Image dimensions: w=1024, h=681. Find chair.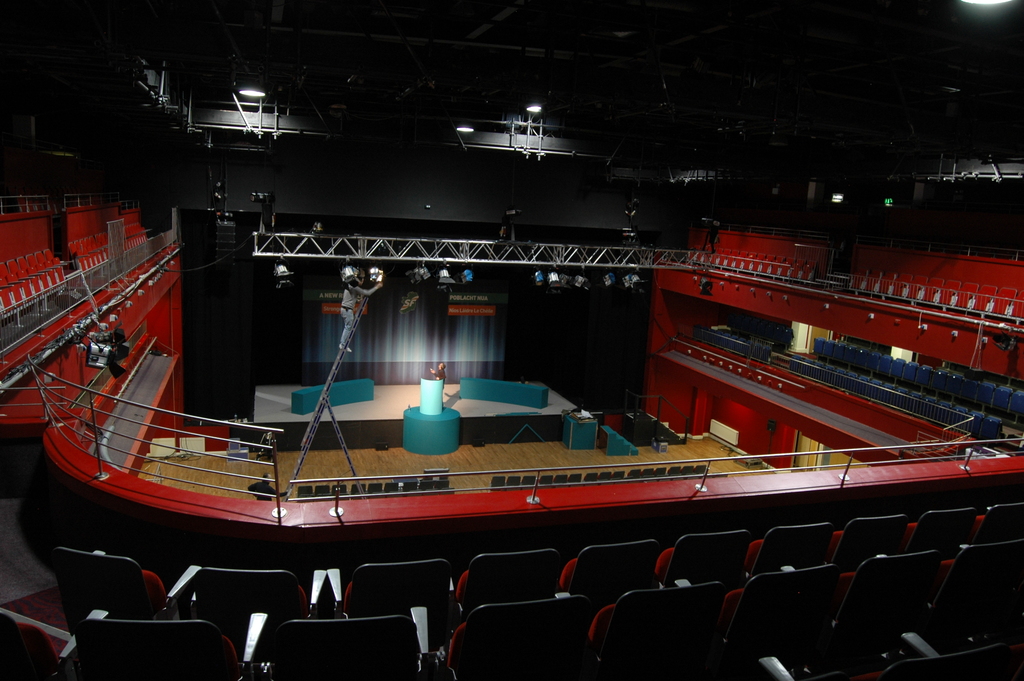
bbox=[0, 604, 109, 680].
